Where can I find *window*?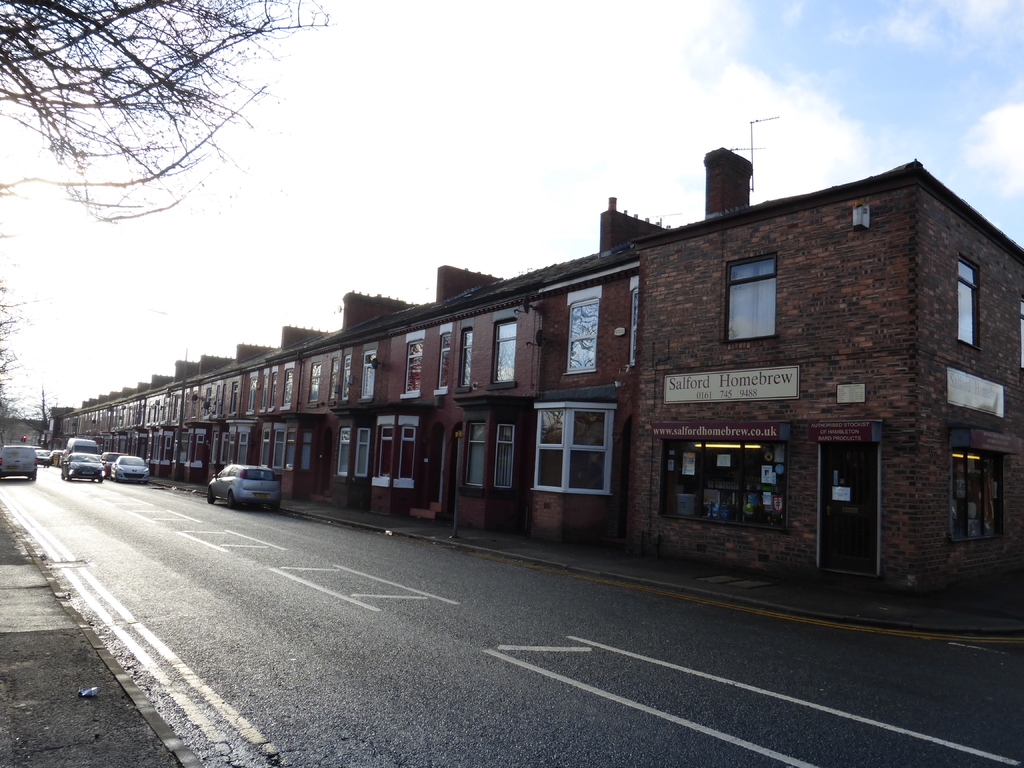
You can find it at 356,428,369,479.
